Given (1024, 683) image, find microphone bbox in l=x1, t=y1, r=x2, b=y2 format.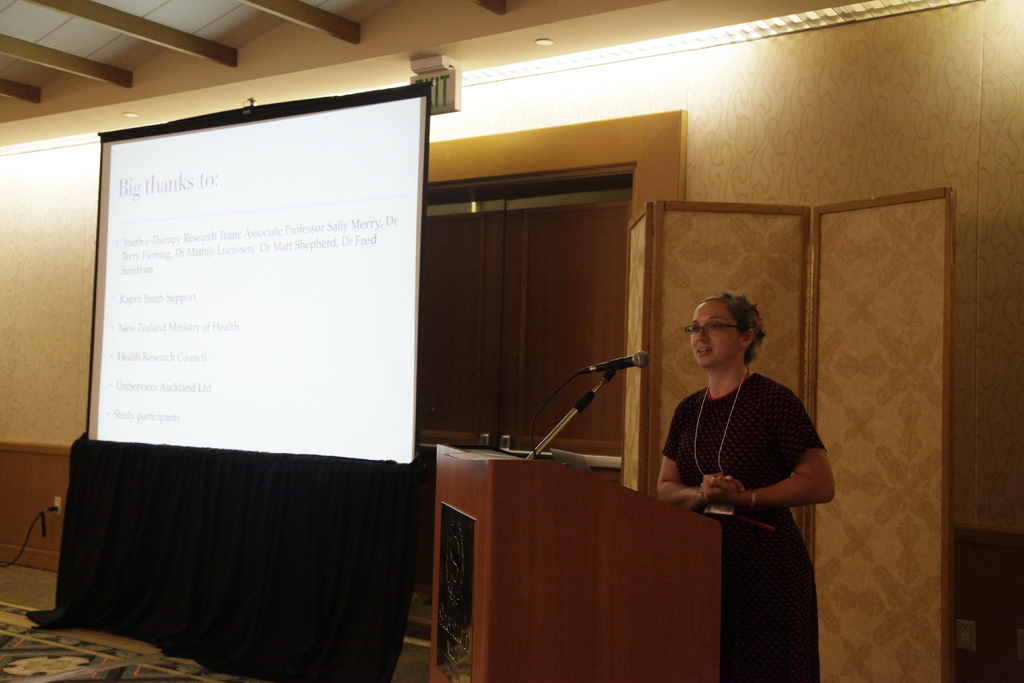
l=576, t=345, r=656, b=379.
